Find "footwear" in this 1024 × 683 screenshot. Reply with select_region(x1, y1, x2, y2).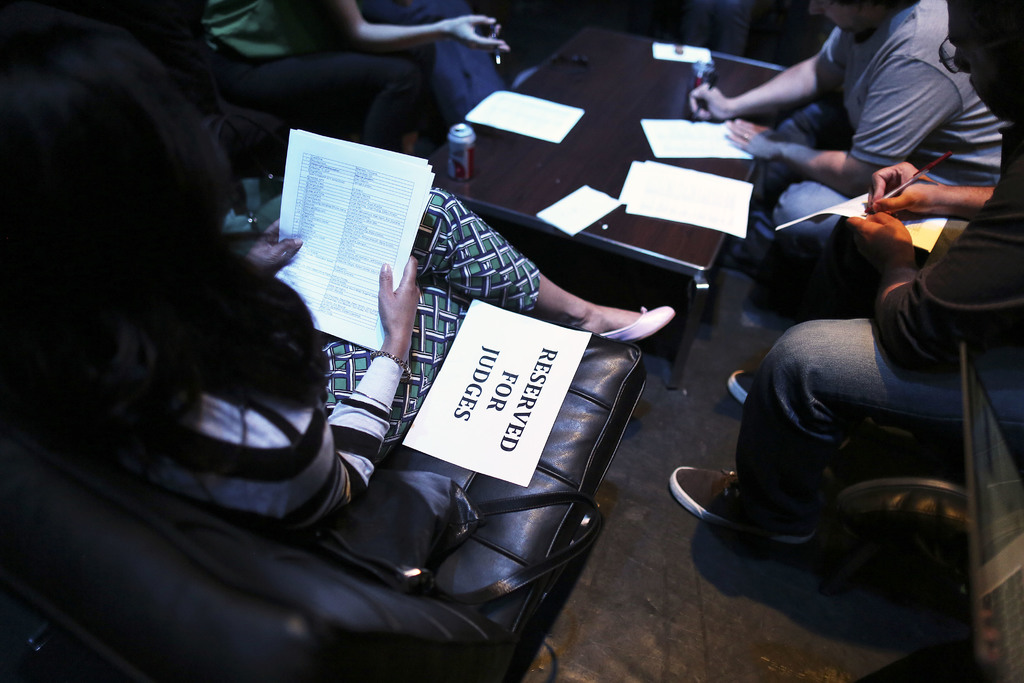
select_region(601, 306, 671, 342).
